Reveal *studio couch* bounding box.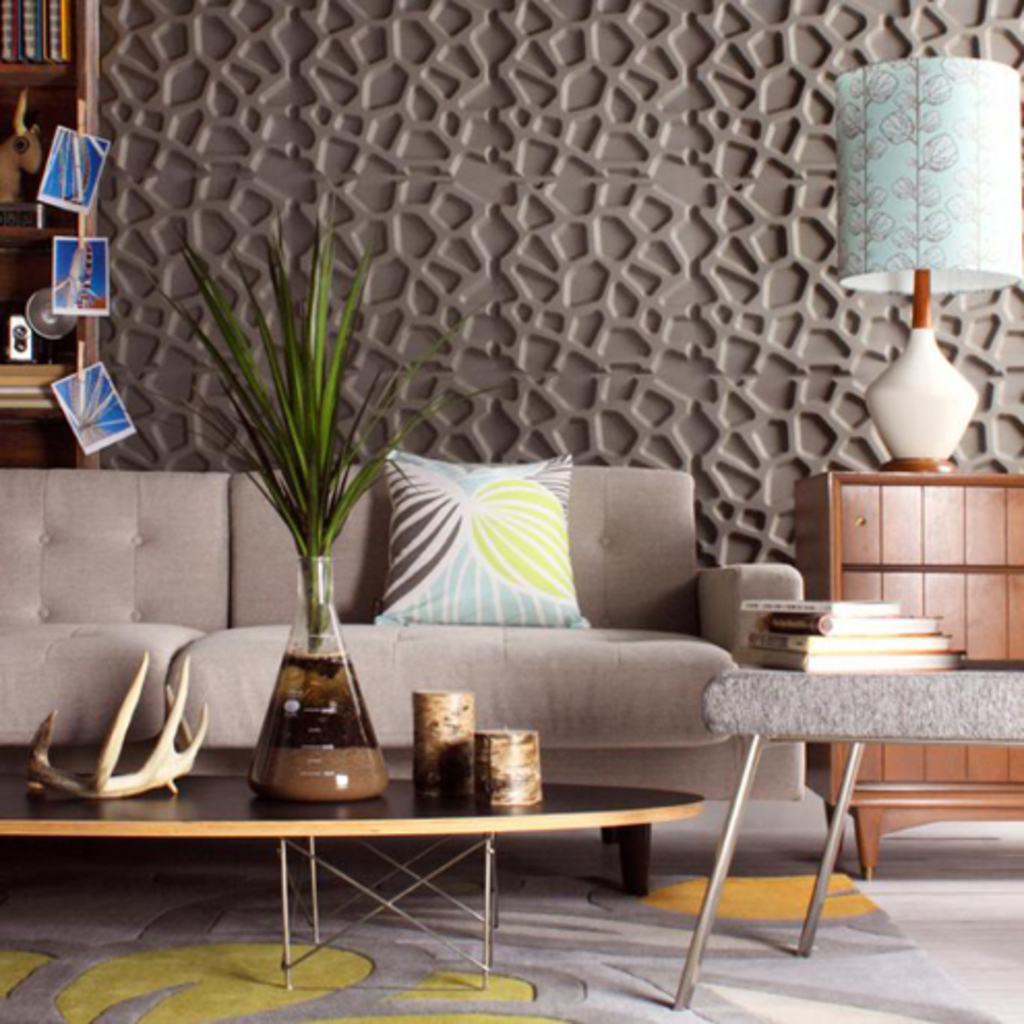
Revealed: BBox(0, 459, 821, 821).
